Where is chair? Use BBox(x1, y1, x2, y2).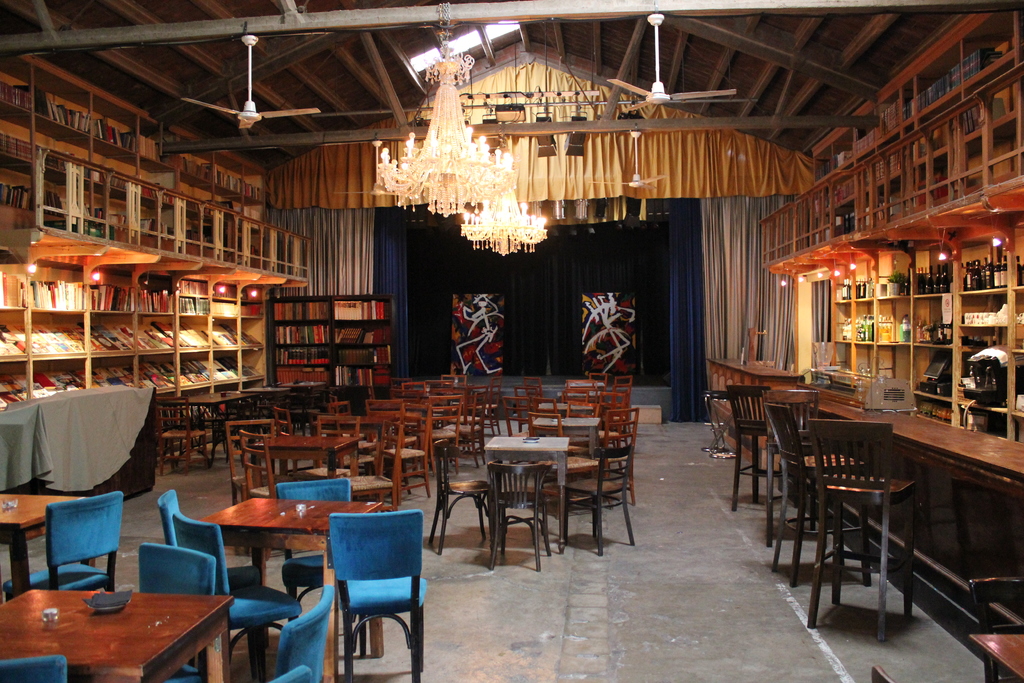
BBox(555, 441, 635, 556).
